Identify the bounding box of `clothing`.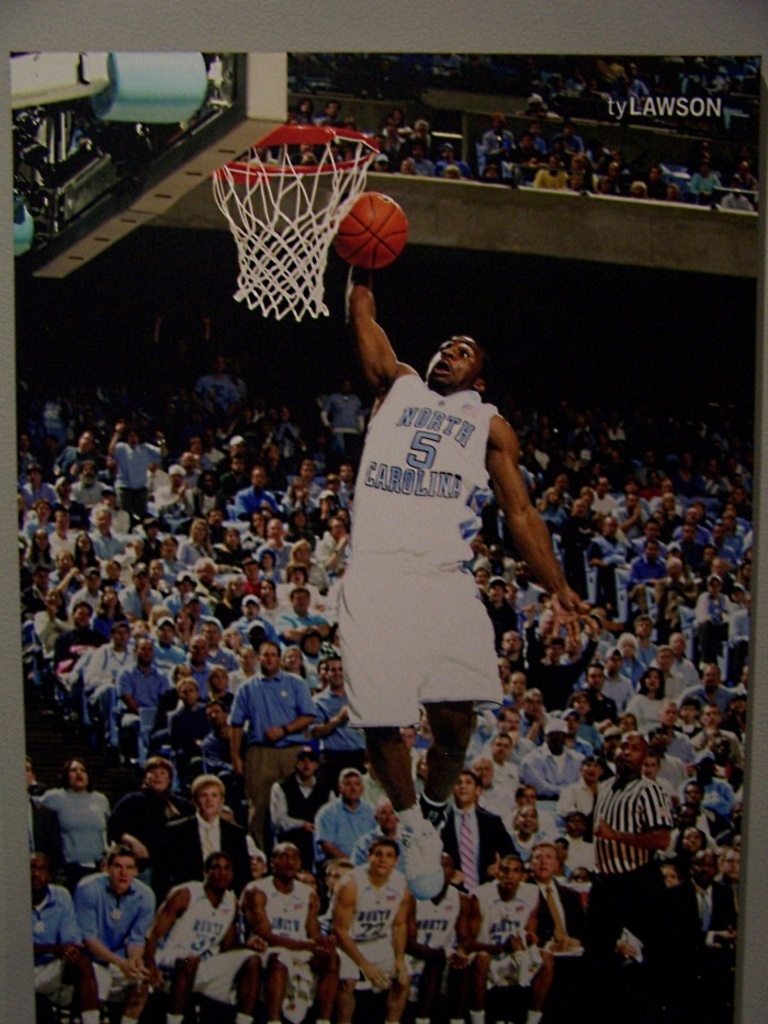
crop(520, 740, 575, 788).
